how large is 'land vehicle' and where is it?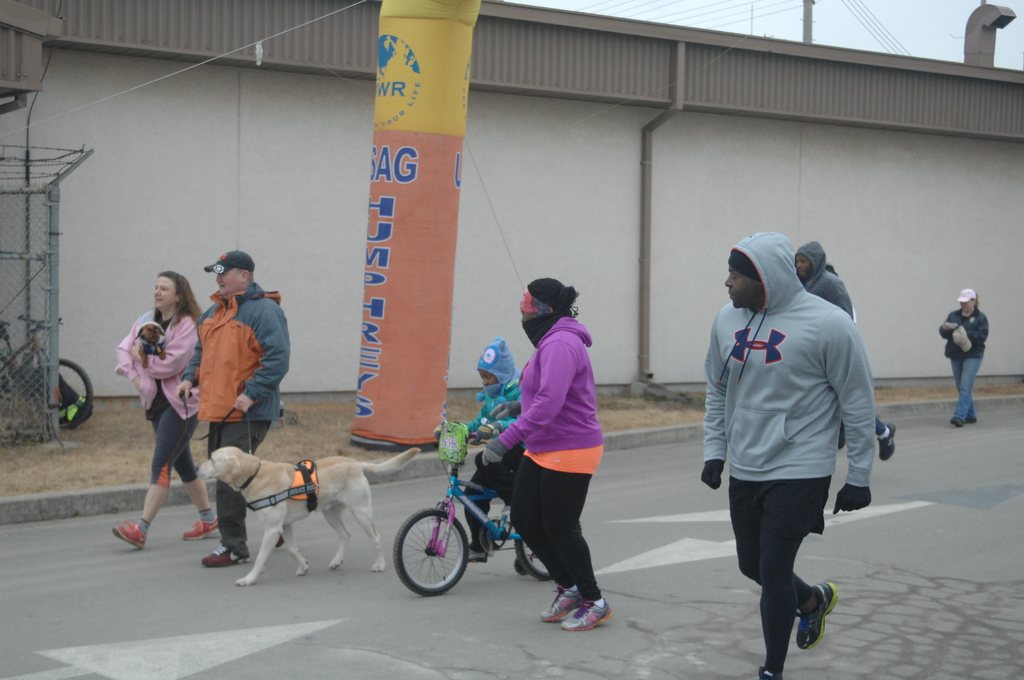
Bounding box: x1=393, y1=422, x2=554, y2=600.
